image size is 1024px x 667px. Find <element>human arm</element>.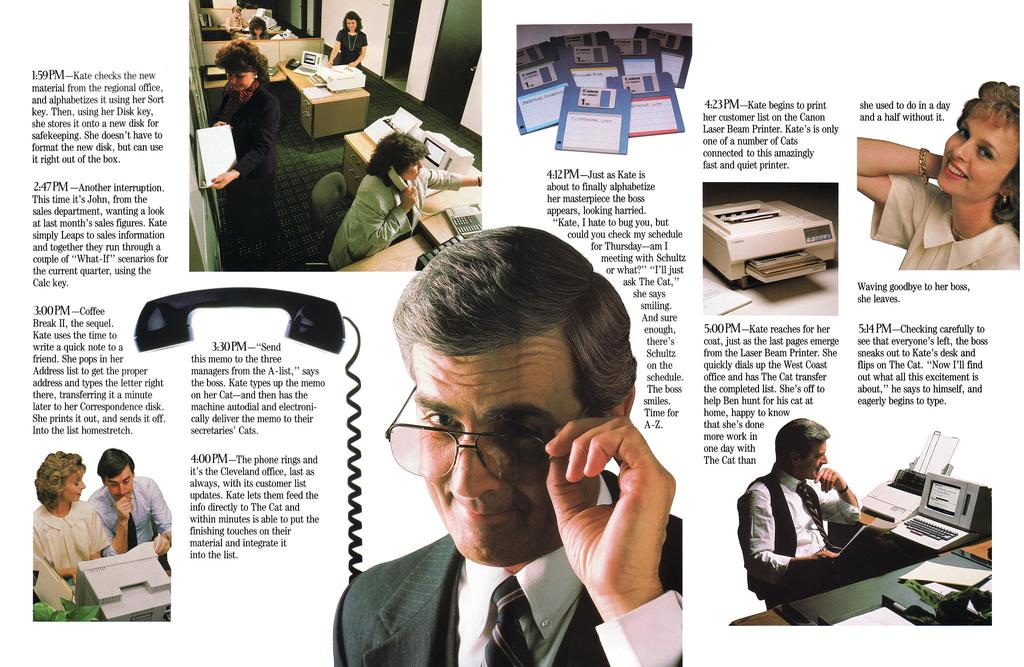
left=422, top=167, right=481, bottom=193.
